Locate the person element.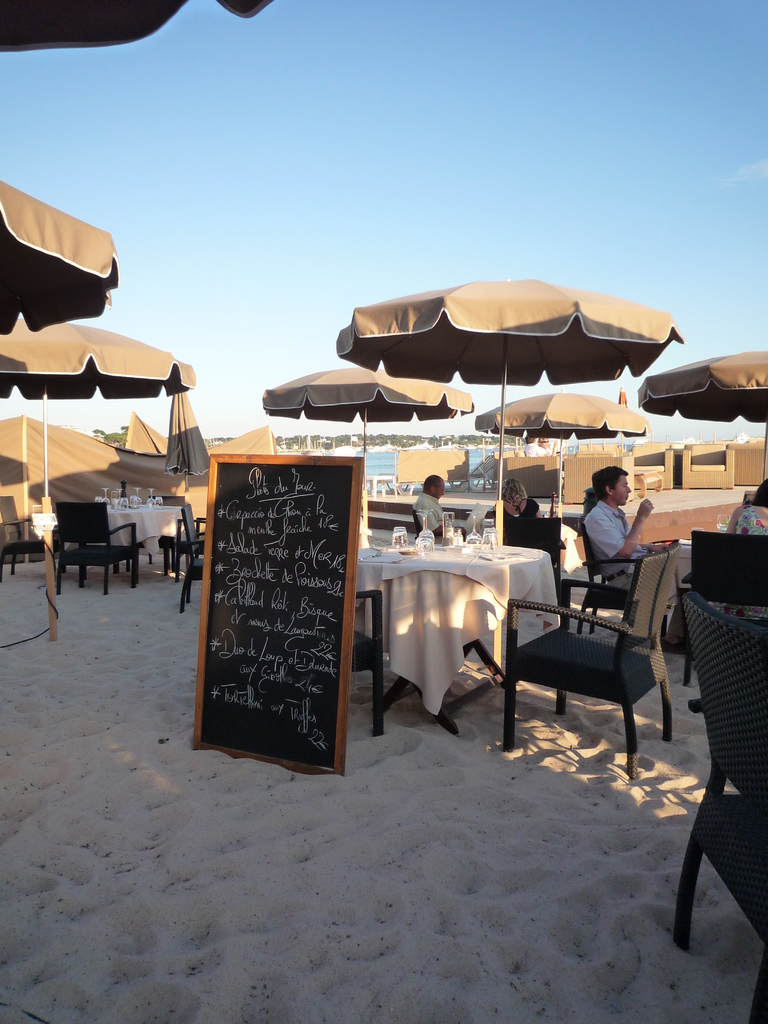
Element bbox: box=[406, 465, 456, 550].
